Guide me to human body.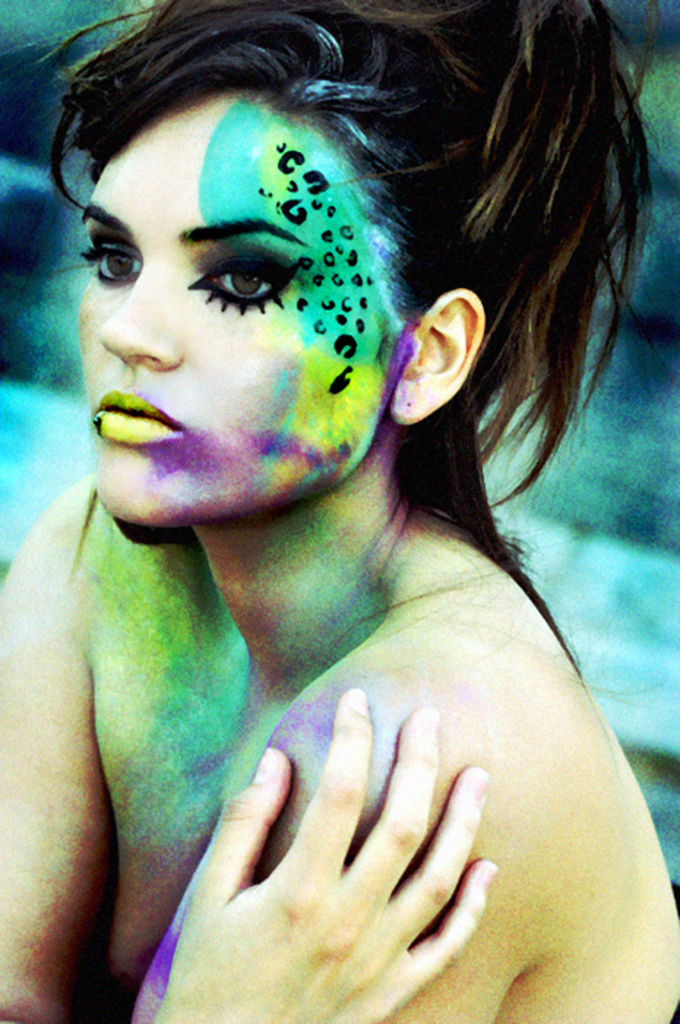
Guidance: [x1=0, y1=23, x2=602, y2=1023].
